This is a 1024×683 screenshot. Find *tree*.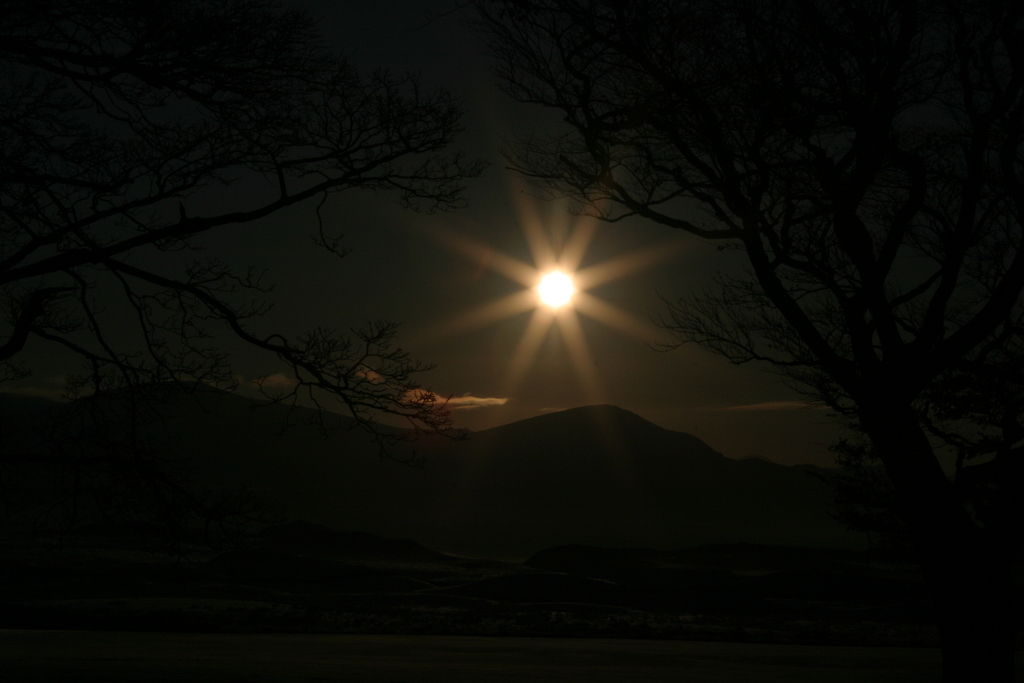
Bounding box: region(507, 0, 1023, 514).
